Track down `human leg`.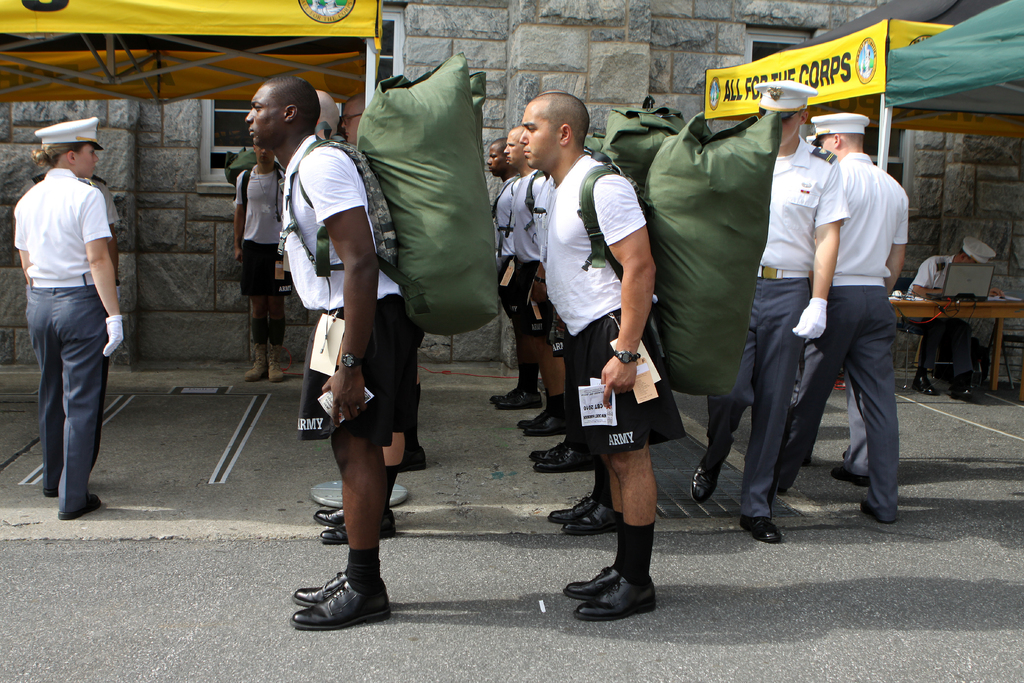
Tracked to bbox=(264, 244, 297, 383).
